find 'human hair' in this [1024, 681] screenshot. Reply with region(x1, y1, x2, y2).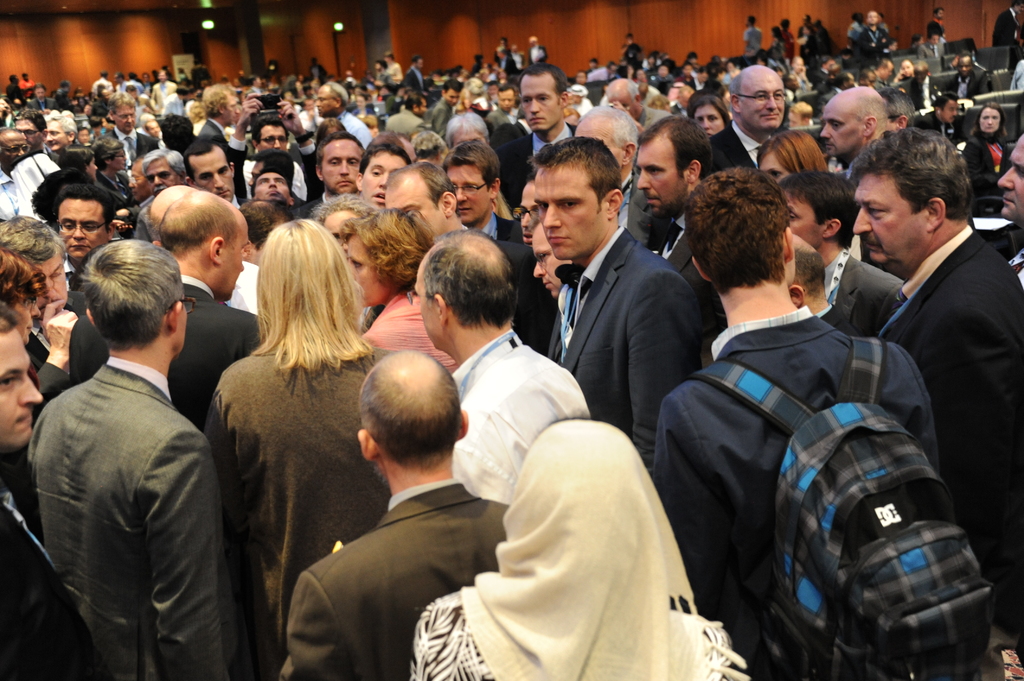
region(80, 236, 184, 352).
